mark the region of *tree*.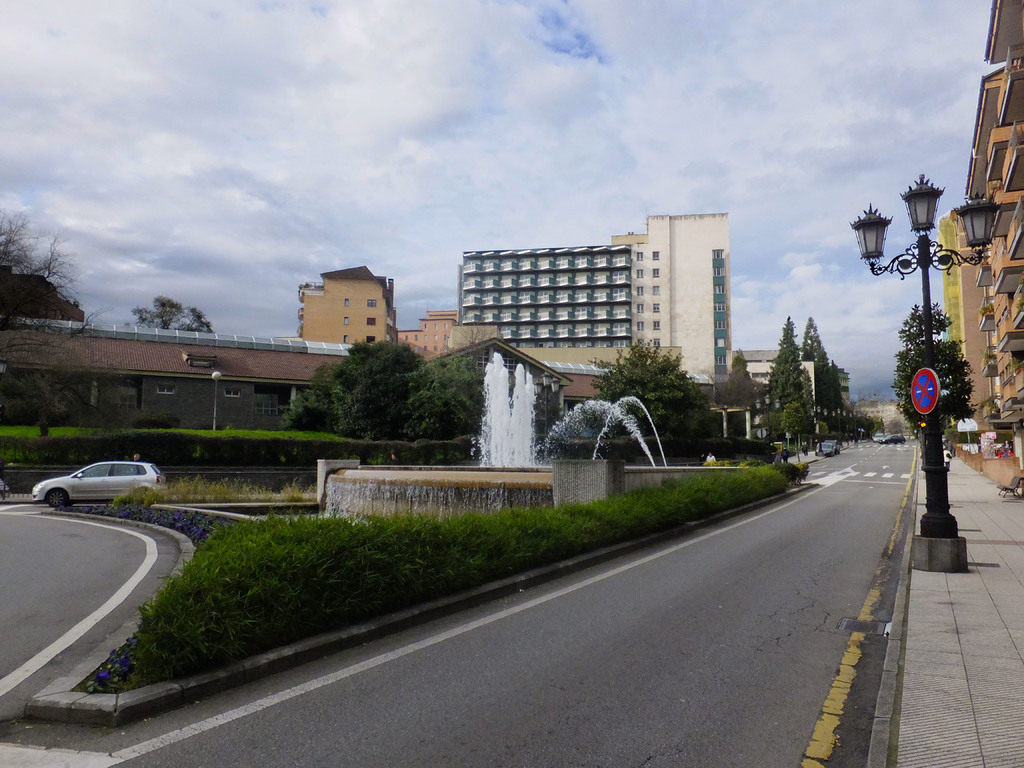
Region: rect(886, 298, 977, 460).
